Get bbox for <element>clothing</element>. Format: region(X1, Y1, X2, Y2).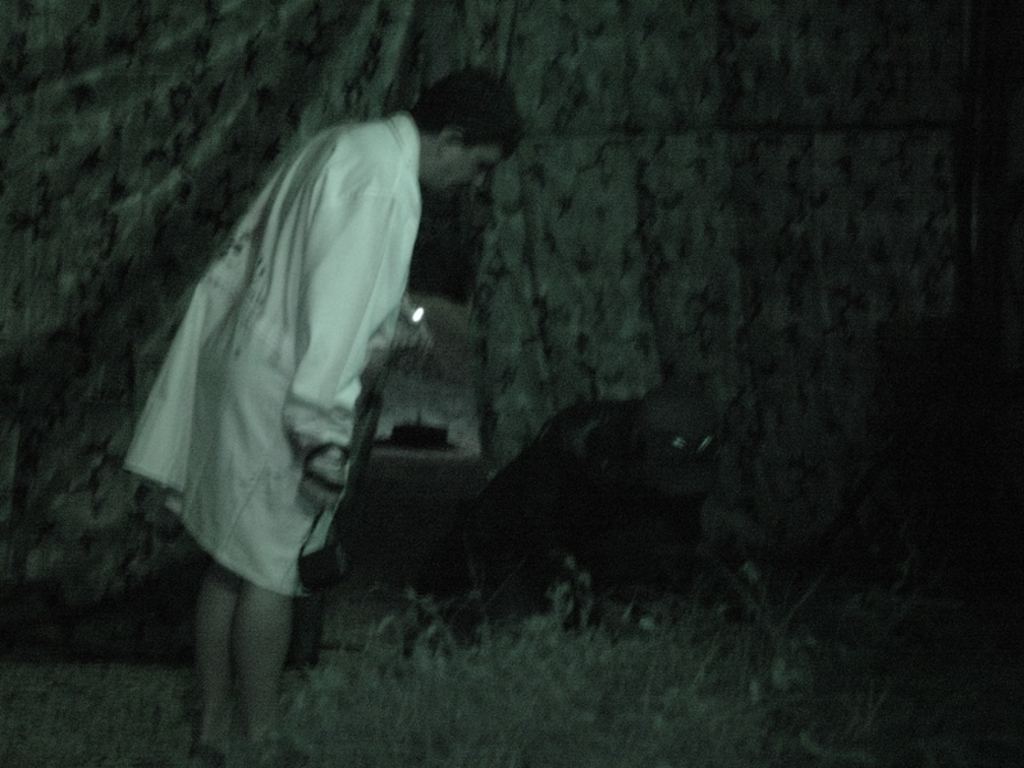
region(435, 398, 695, 611).
